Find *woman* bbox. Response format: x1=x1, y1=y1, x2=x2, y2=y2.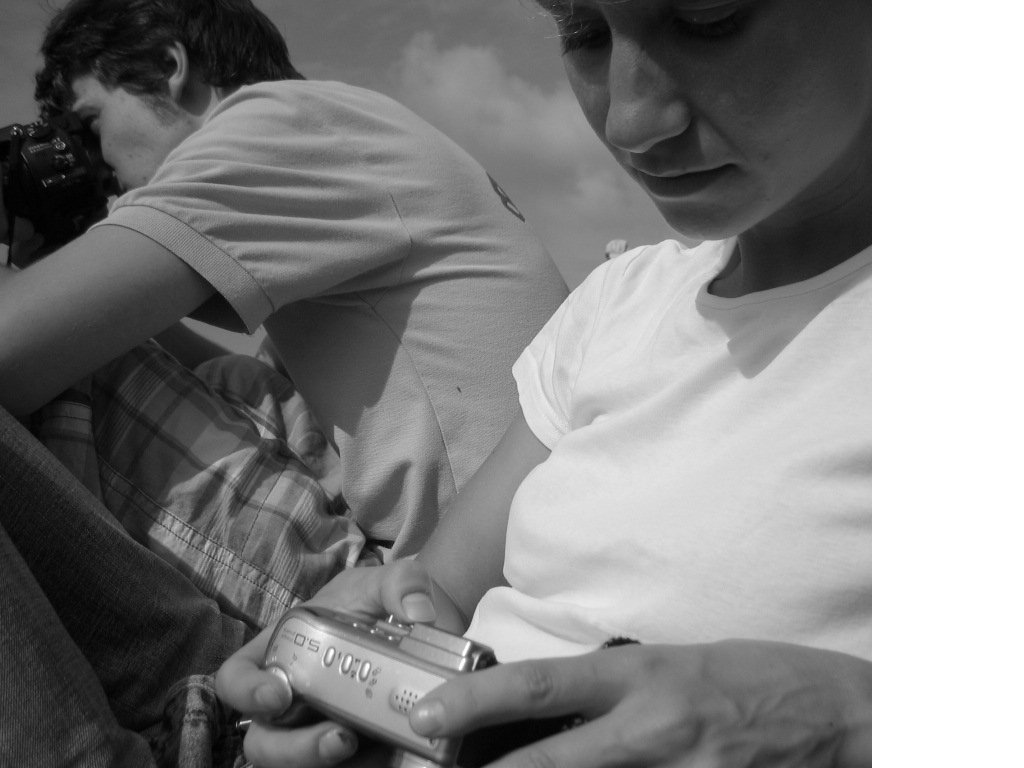
x1=212, y1=0, x2=929, y2=767.
